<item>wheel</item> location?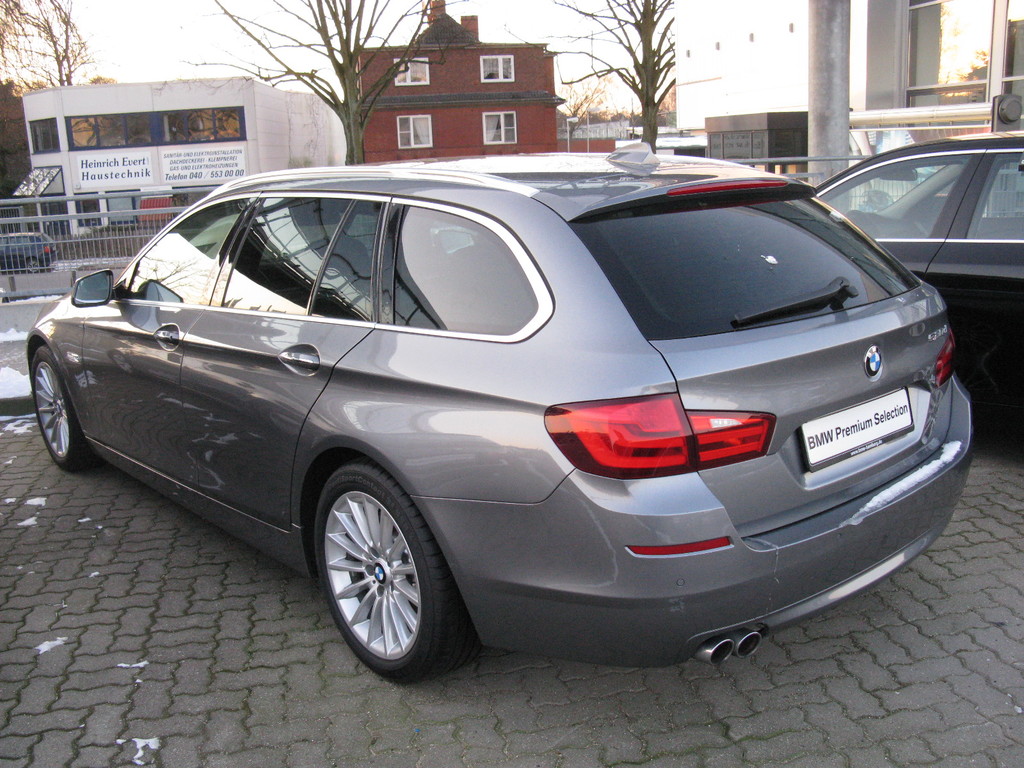
(x1=36, y1=347, x2=93, y2=470)
